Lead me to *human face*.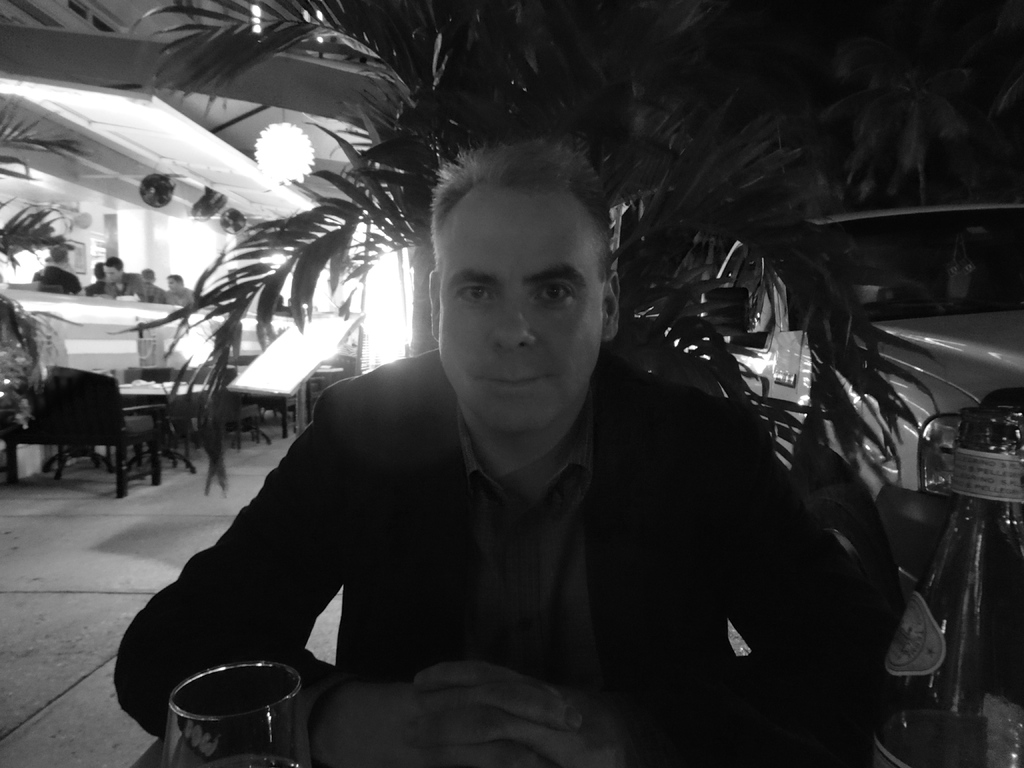
Lead to {"x1": 437, "y1": 183, "x2": 596, "y2": 433}.
